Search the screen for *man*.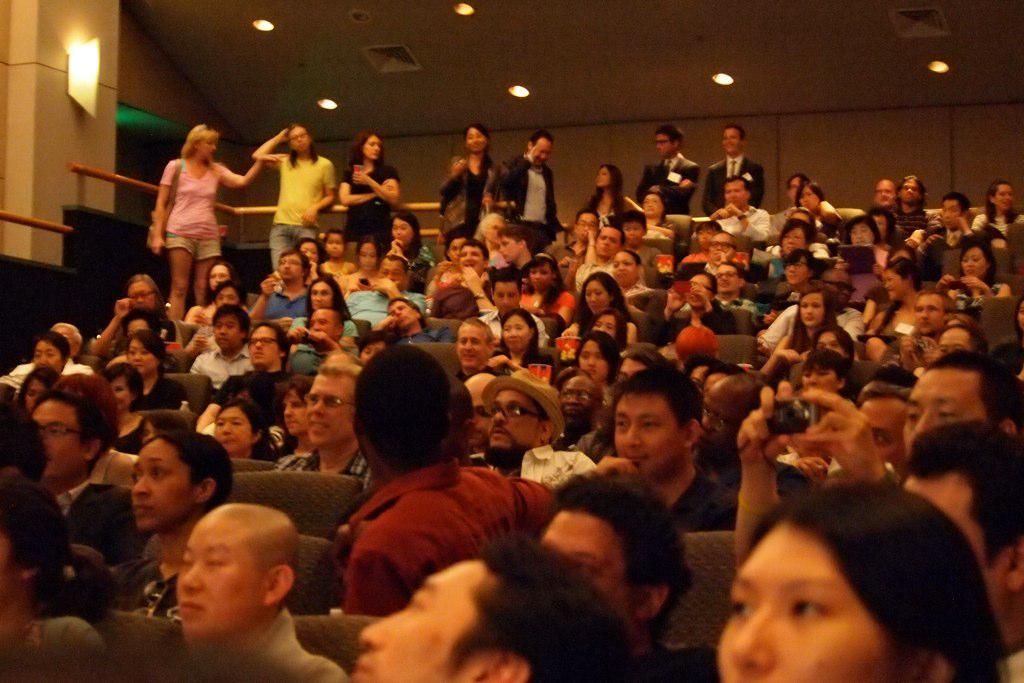
Found at BBox(191, 300, 255, 386).
